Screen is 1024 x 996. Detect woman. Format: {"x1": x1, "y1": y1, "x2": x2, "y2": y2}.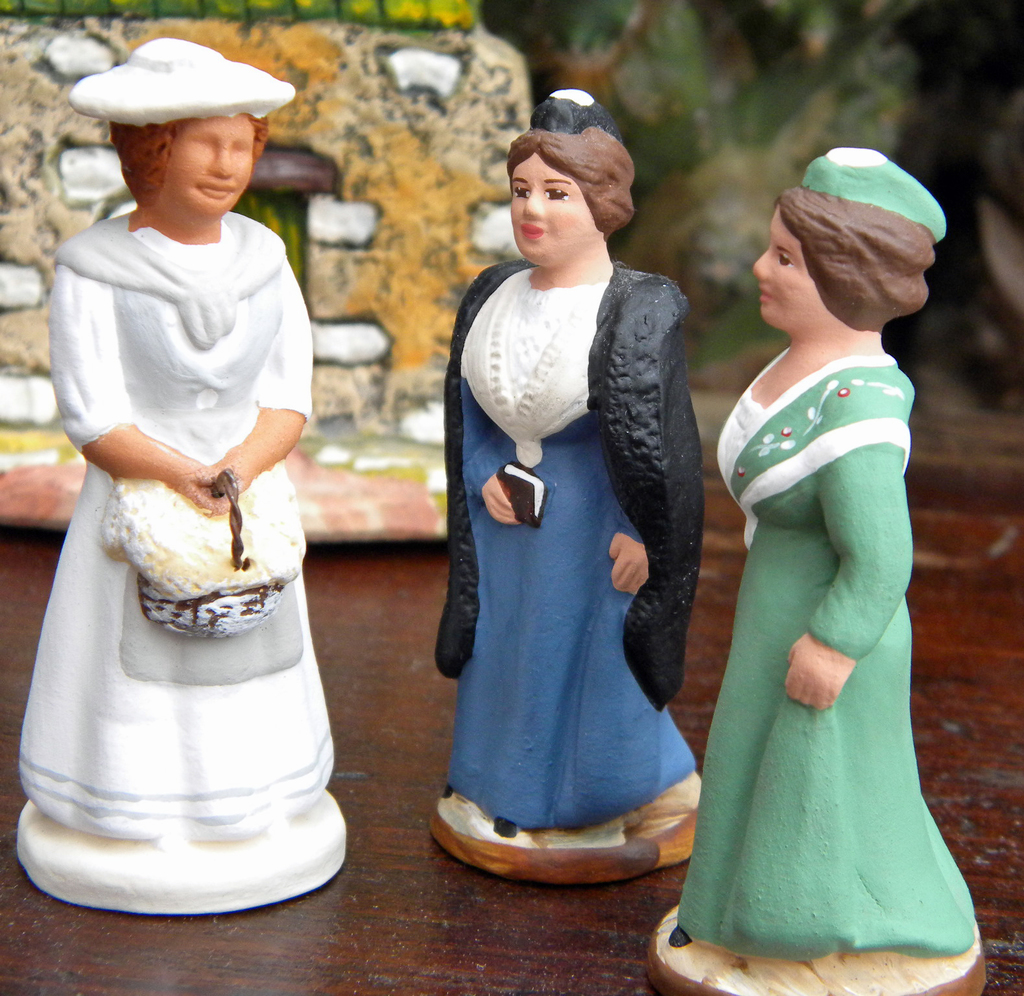
{"x1": 445, "y1": 98, "x2": 712, "y2": 875}.
